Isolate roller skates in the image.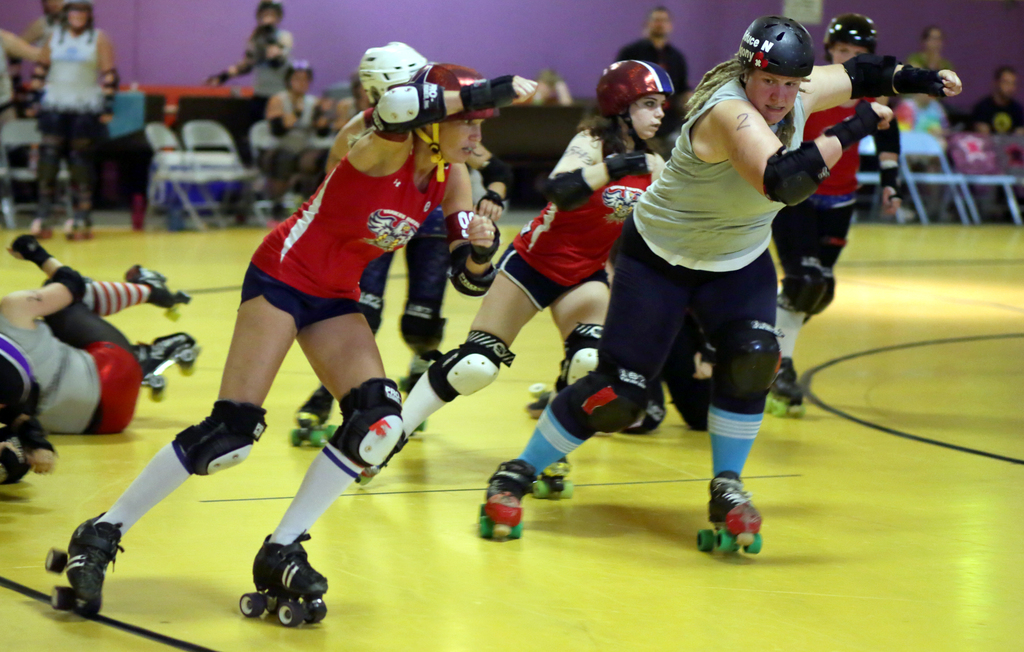
Isolated region: 63, 215, 93, 241.
